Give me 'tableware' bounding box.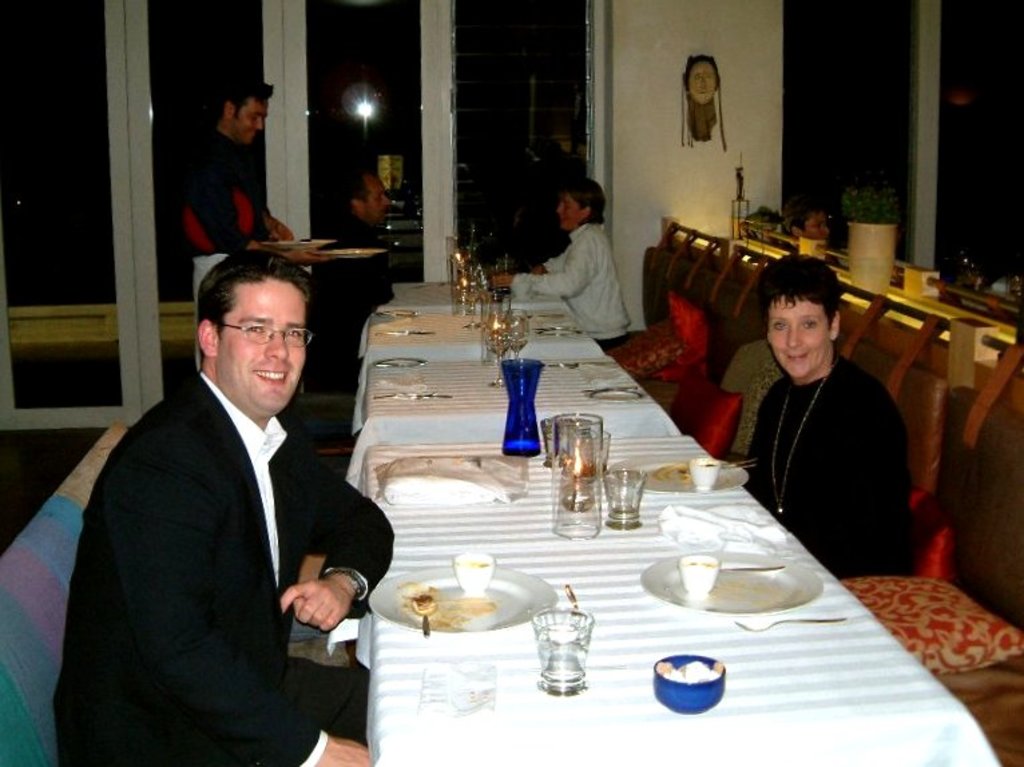
<bbox>715, 465, 753, 468</bbox>.
